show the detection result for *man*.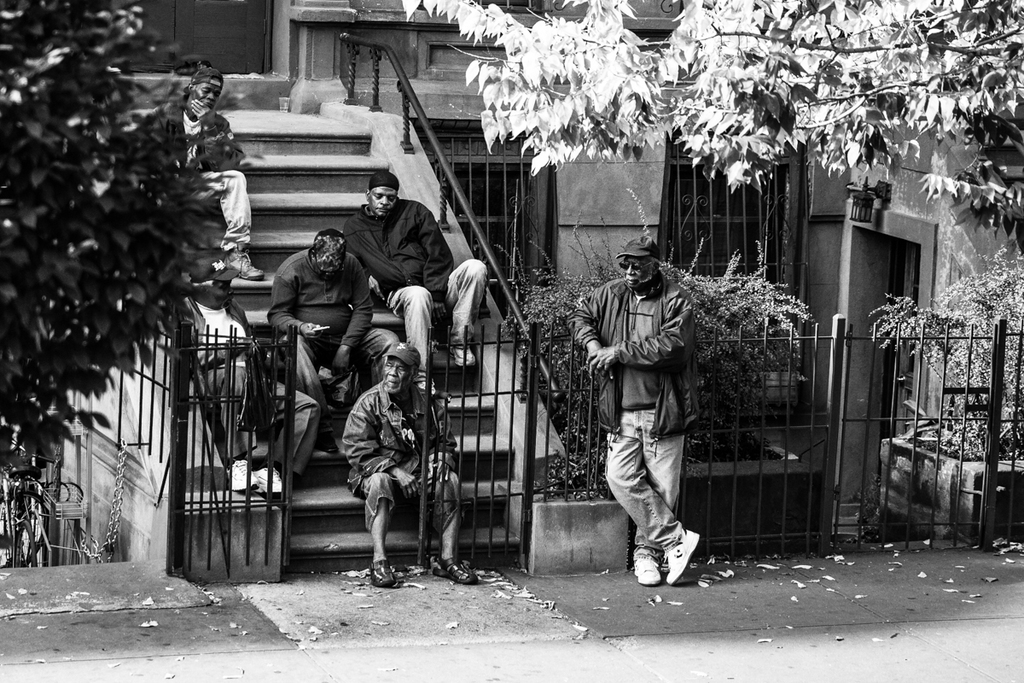
(141,59,265,290).
